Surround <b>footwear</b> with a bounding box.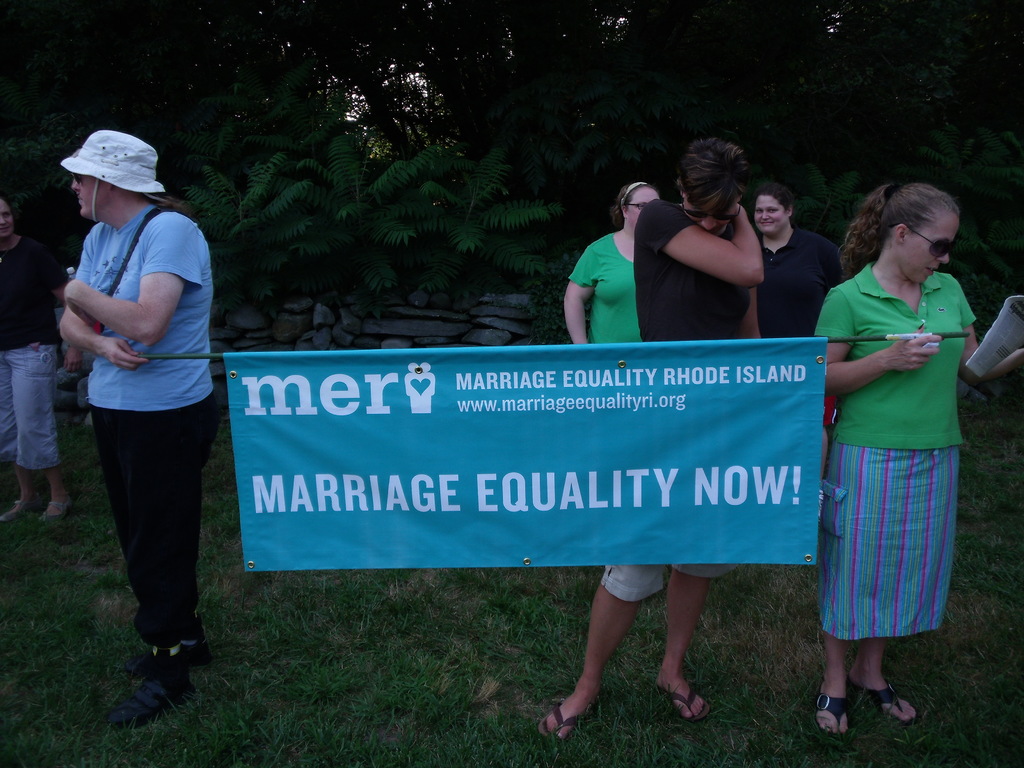
108/637/188/730.
